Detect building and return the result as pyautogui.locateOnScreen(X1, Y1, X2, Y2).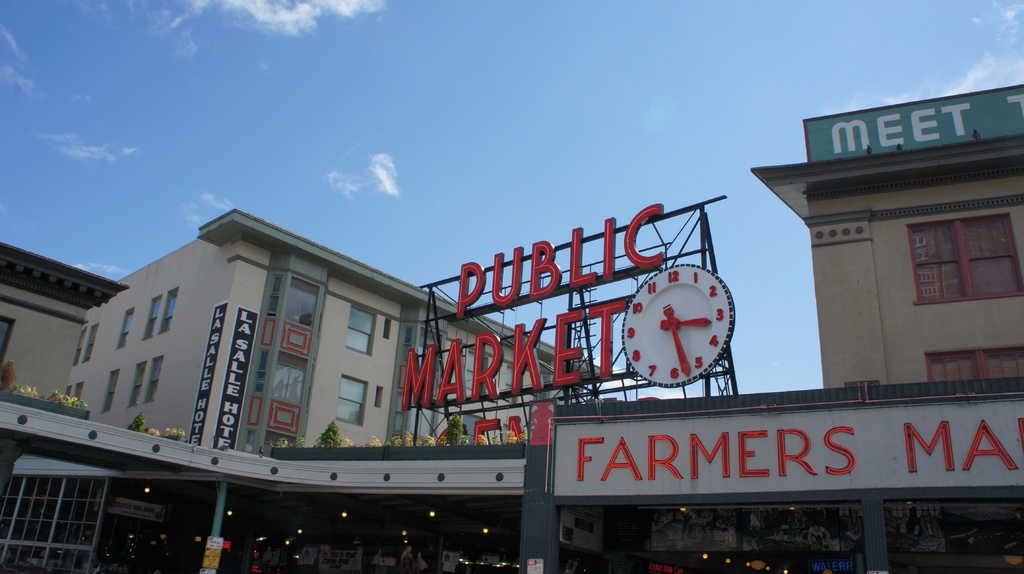
pyautogui.locateOnScreen(0, 241, 123, 409).
